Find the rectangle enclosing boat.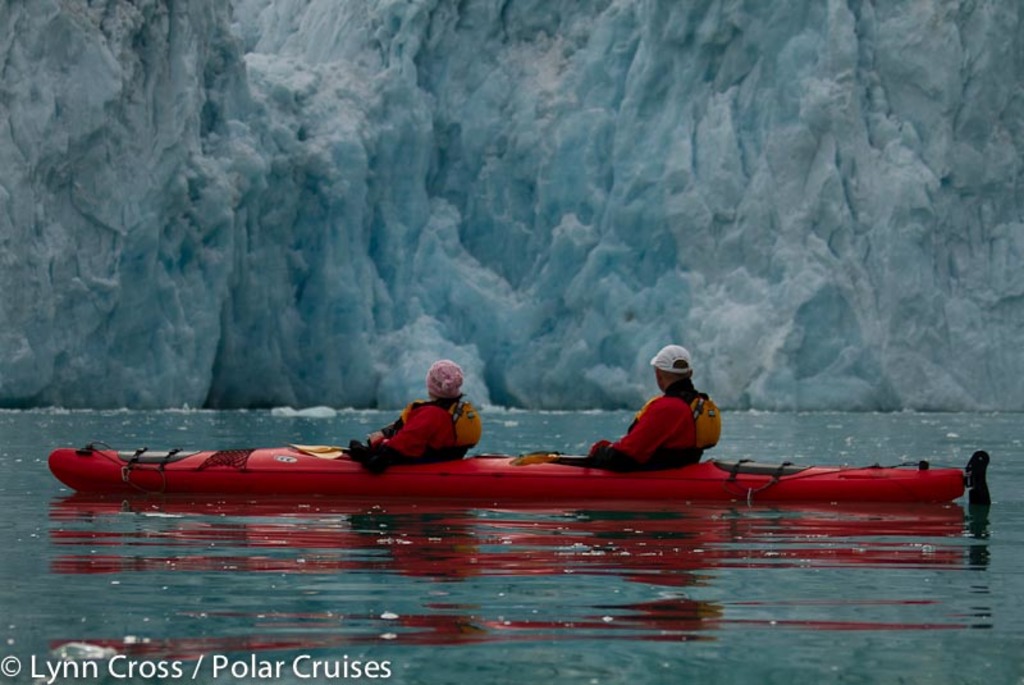
l=1, t=383, r=1019, b=534.
